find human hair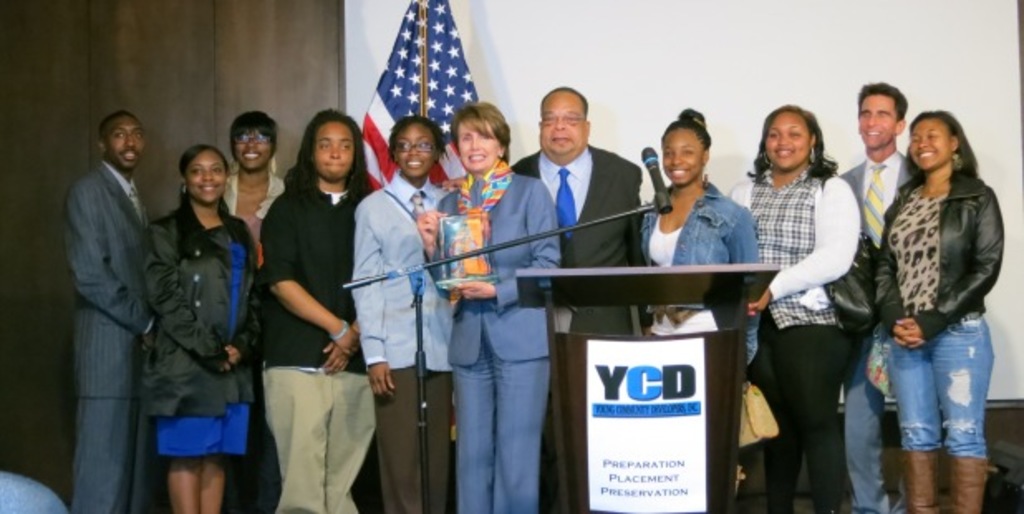
x1=746, y1=104, x2=838, y2=184
